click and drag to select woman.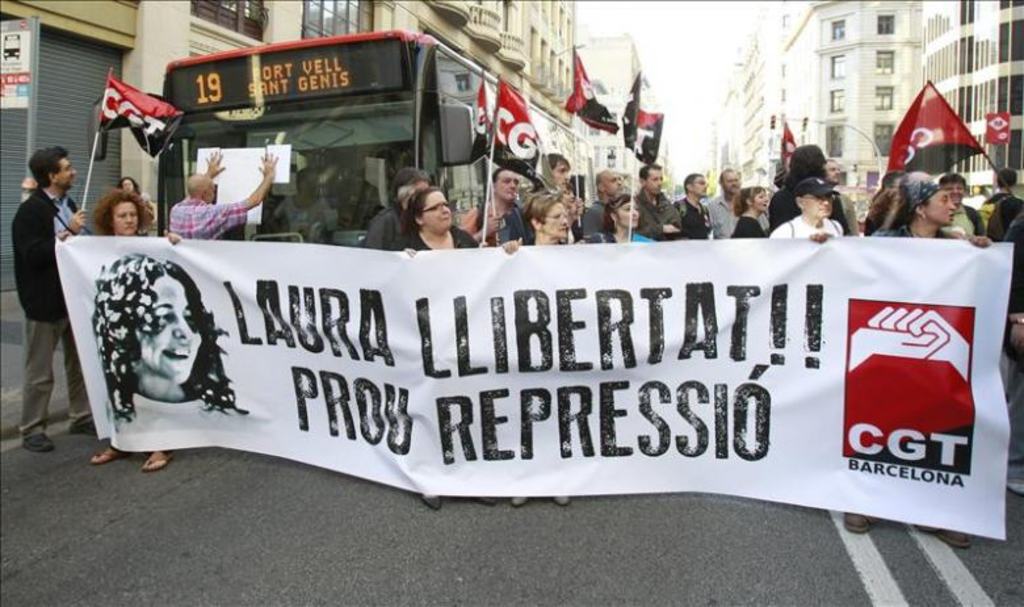
Selection: {"x1": 729, "y1": 183, "x2": 769, "y2": 243}.
